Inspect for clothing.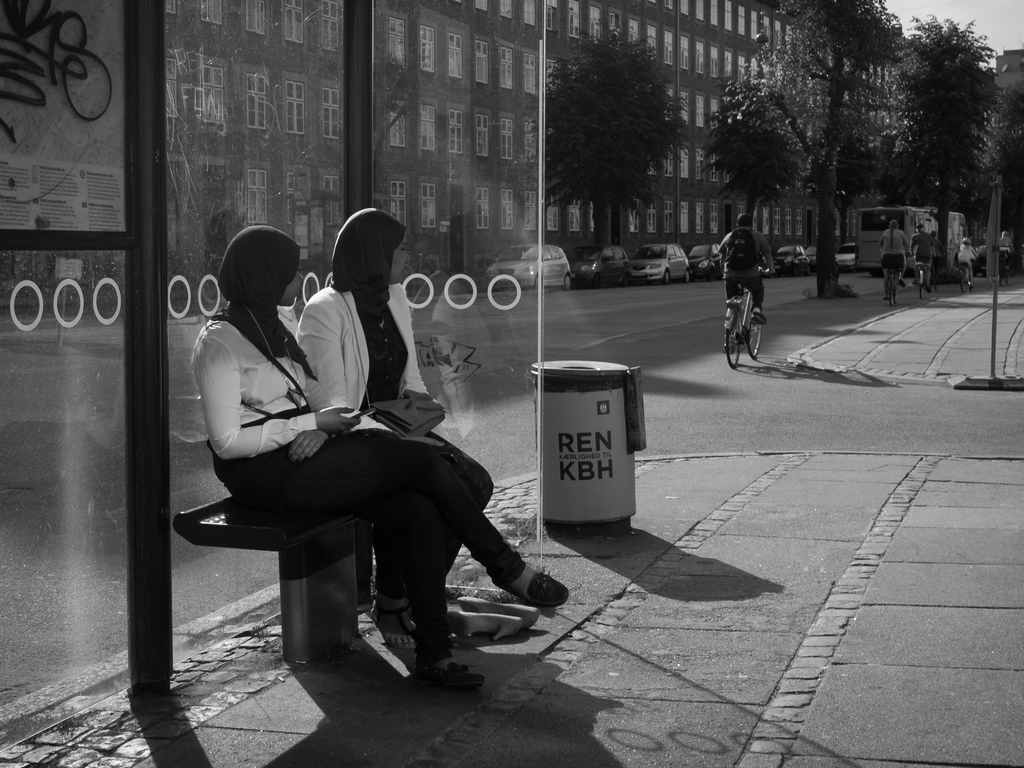
Inspection: bbox(289, 278, 525, 589).
